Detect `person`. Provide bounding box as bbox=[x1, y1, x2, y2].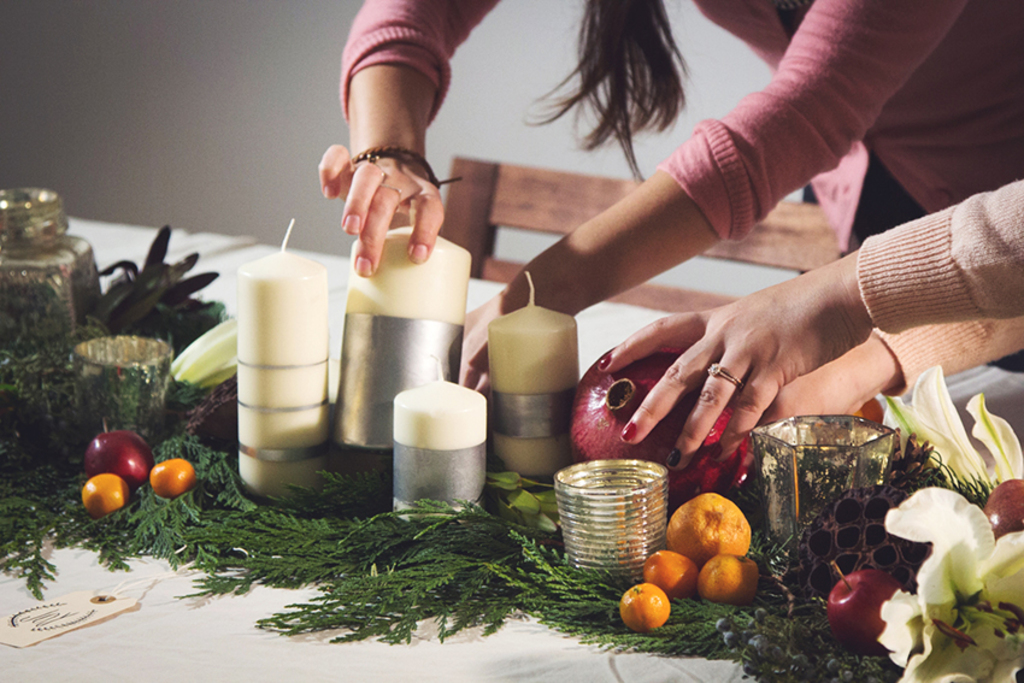
bbox=[313, 0, 1023, 391].
